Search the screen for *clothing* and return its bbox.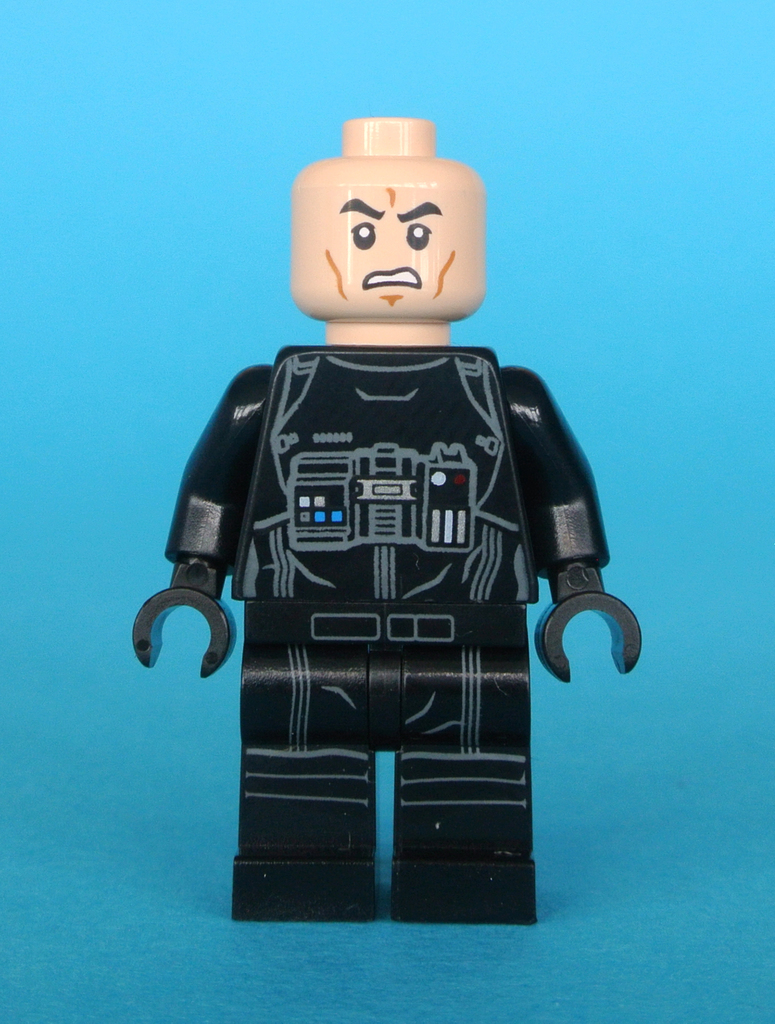
Found: BBox(161, 278, 603, 904).
